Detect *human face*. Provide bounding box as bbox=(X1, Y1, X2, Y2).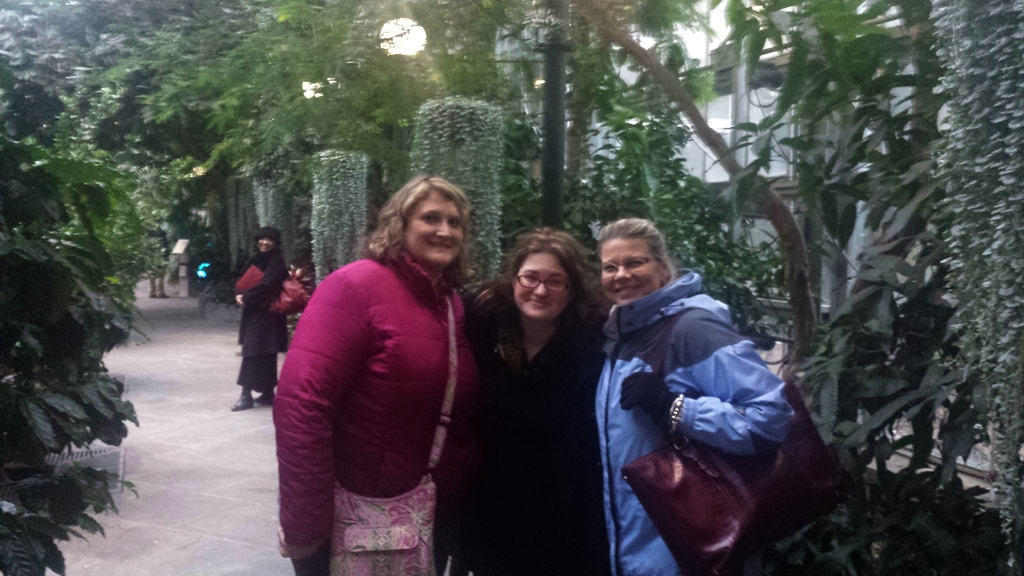
bbox=(511, 254, 570, 319).
